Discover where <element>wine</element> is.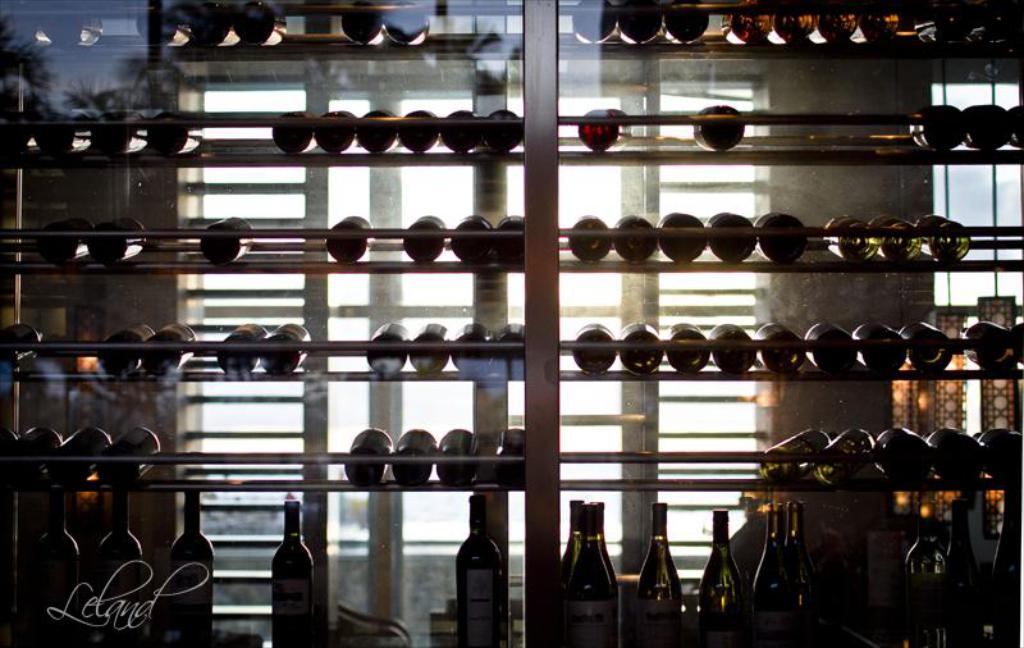
Discovered at x1=262 y1=327 x2=307 y2=374.
